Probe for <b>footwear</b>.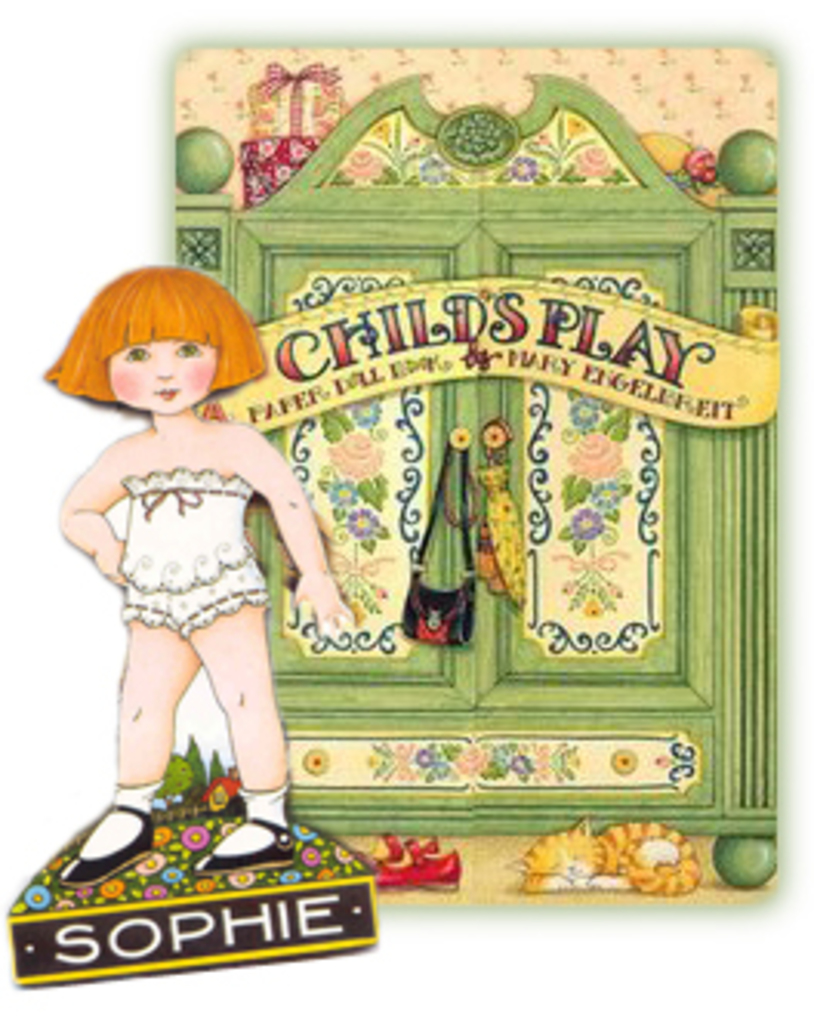
Probe result: l=188, t=811, r=296, b=870.
